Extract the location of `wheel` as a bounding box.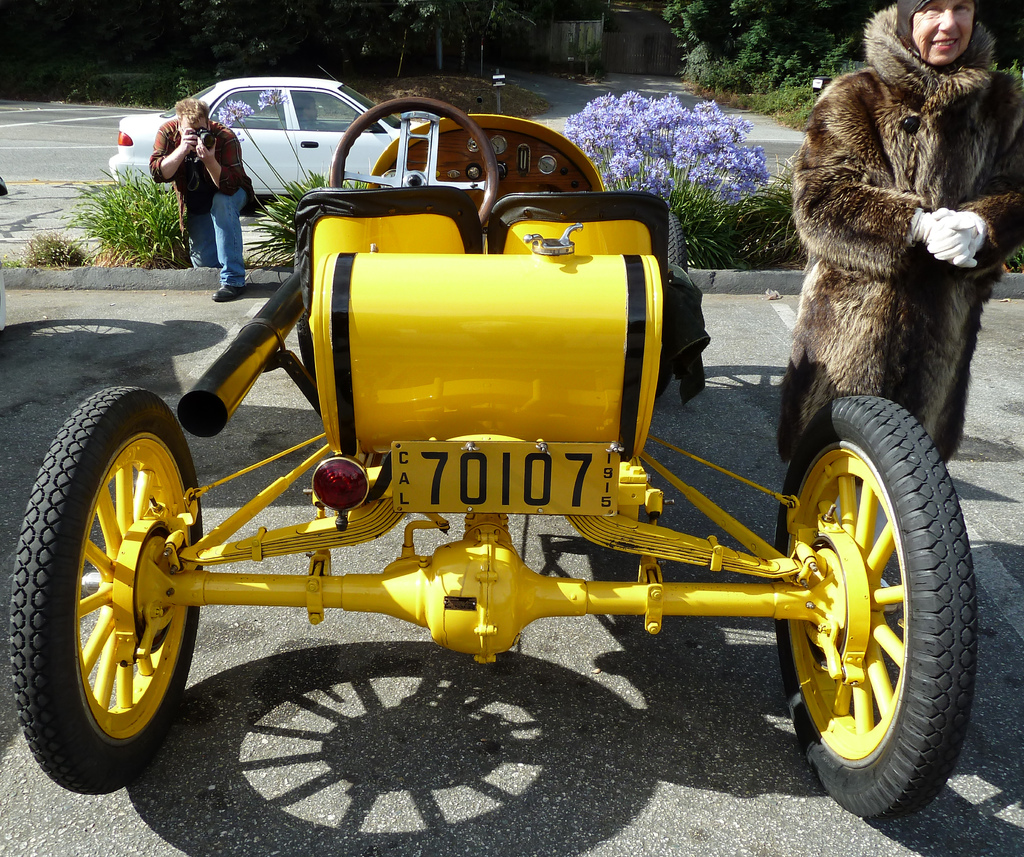
rect(327, 95, 502, 224).
